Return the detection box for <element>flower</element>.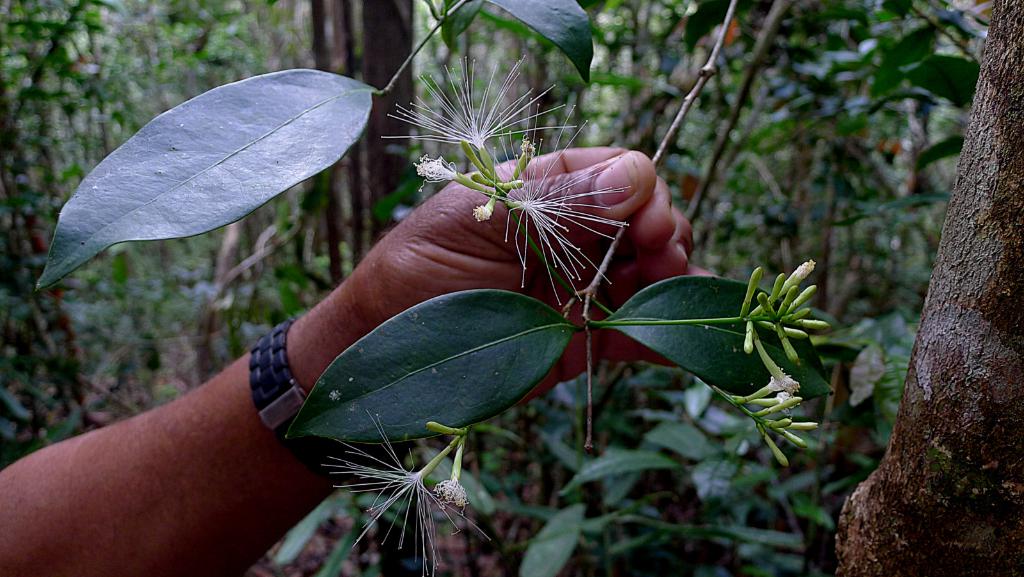
pyautogui.locateOnScreen(769, 367, 799, 392).
